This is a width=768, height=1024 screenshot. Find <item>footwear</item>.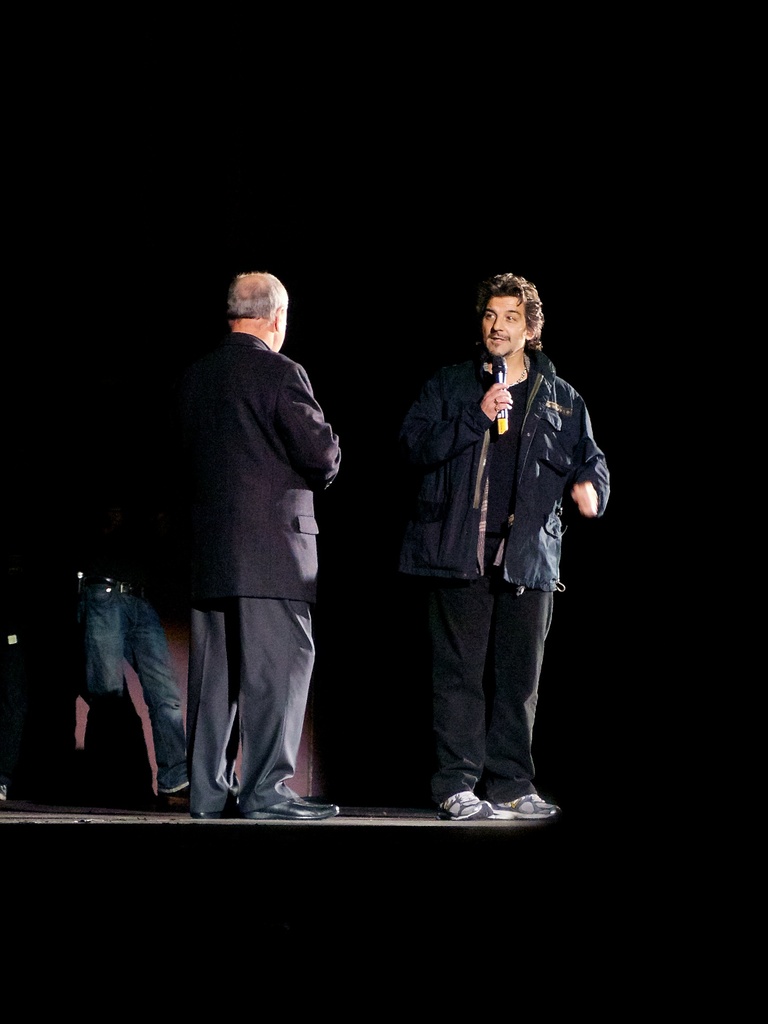
Bounding box: <box>436,792,492,820</box>.
